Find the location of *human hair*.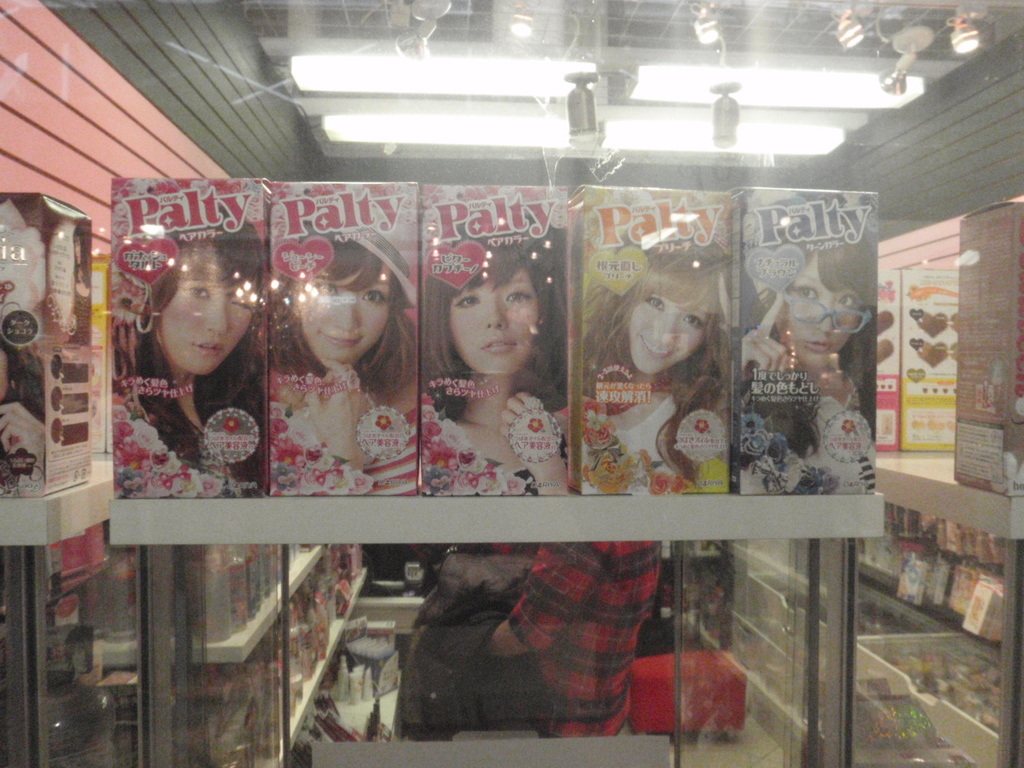
Location: <bbox>407, 248, 559, 415</bbox>.
